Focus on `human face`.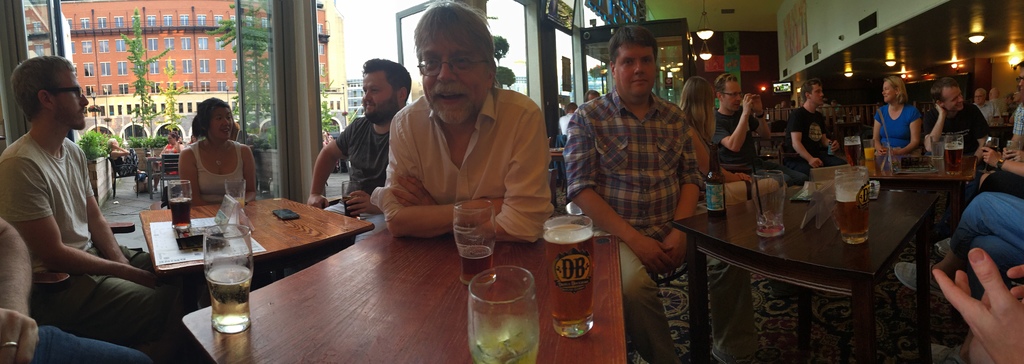
Focused at locate(50, 65, 93, 132).
